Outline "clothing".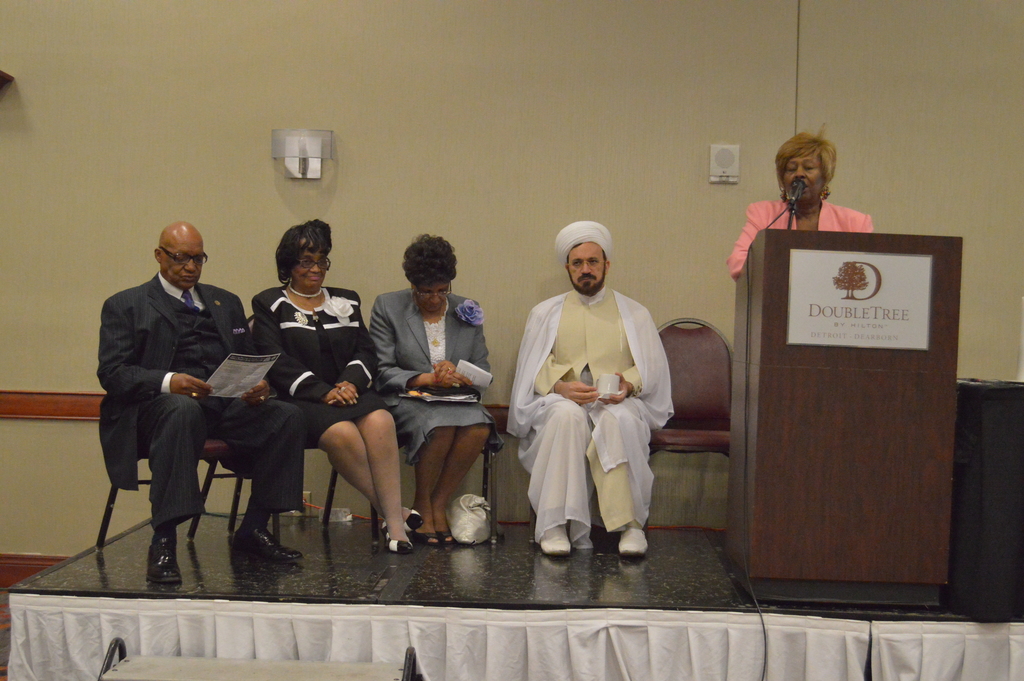
Outline: 90 280 304 527.
